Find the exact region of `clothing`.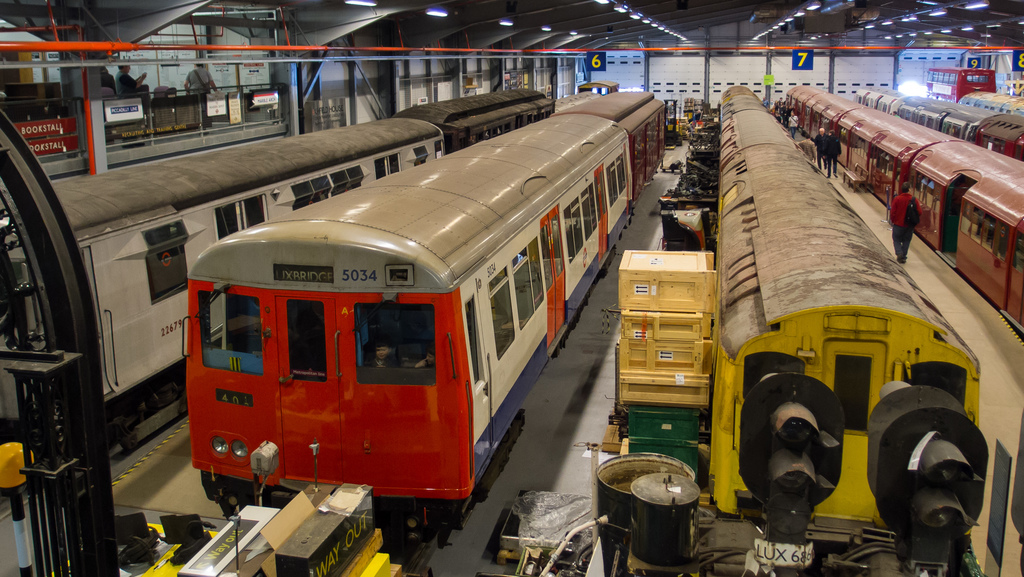
Exact region: [left=824, top=133, right=842, bottom=177].
